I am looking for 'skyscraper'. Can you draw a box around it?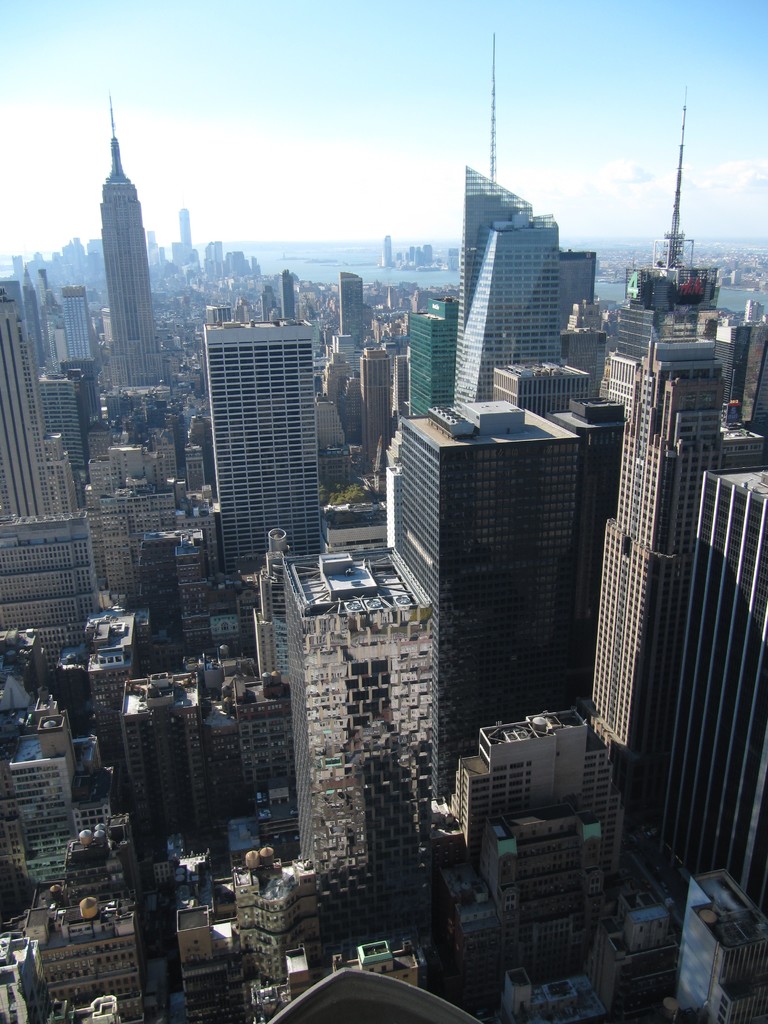
Sure, the bounding box is region(78, 605, 136, 754).
